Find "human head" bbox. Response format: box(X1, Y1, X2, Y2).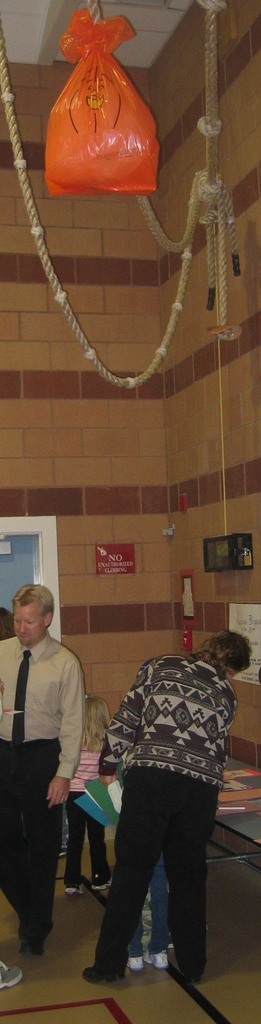
box(197, 631, 253, 676).
